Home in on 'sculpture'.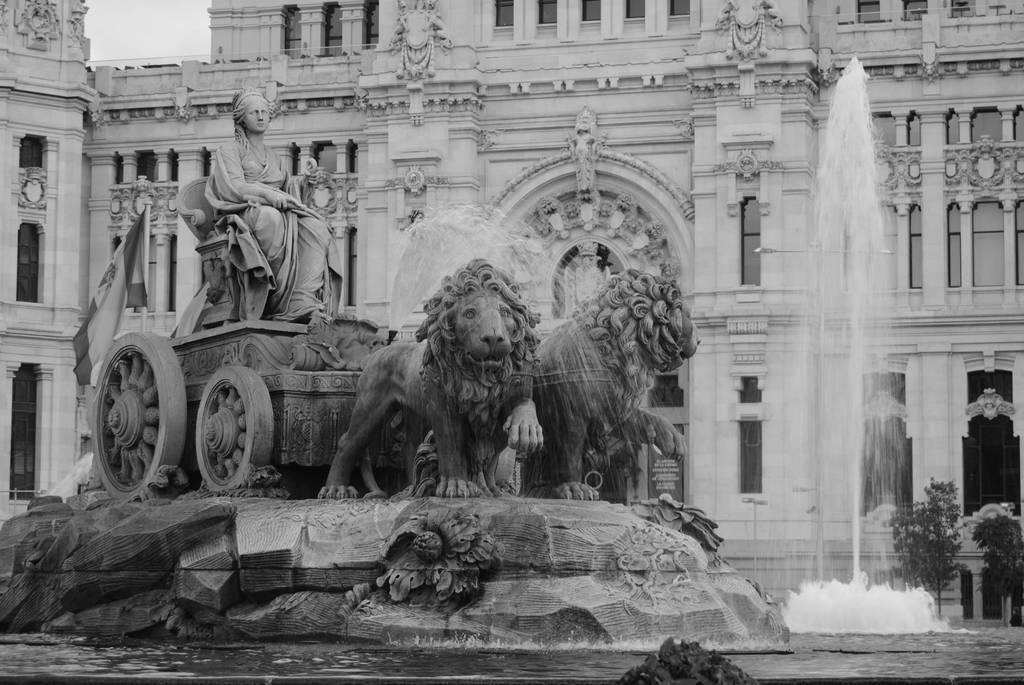
Homed in at left=868, top=389, right=908, bottom=423.
